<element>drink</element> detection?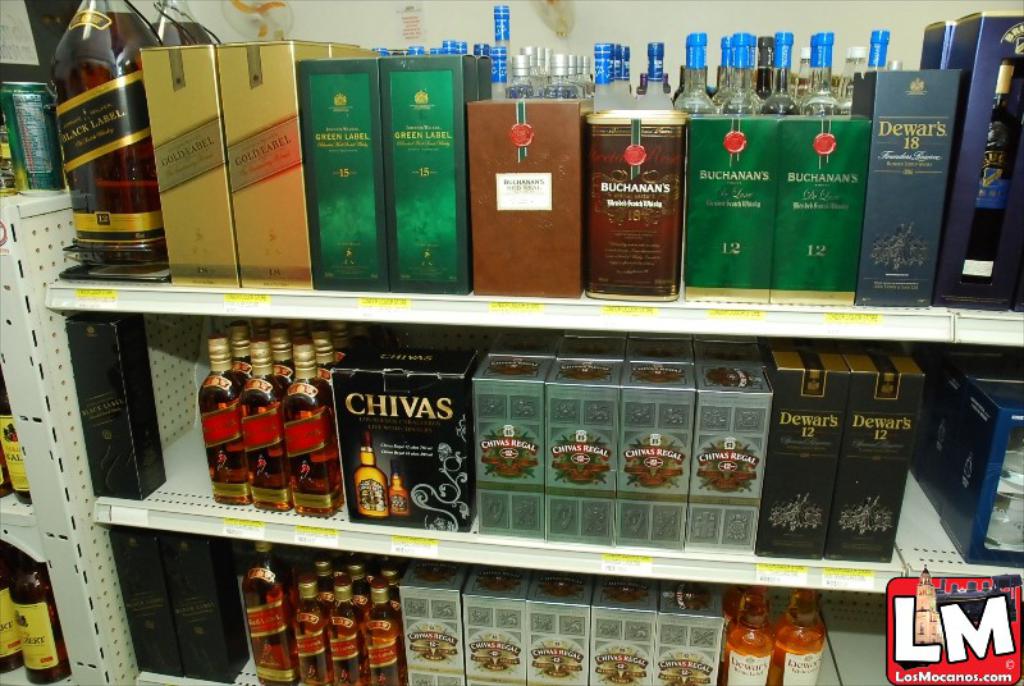
[left=724, top=584, right=742, bottom=626]
